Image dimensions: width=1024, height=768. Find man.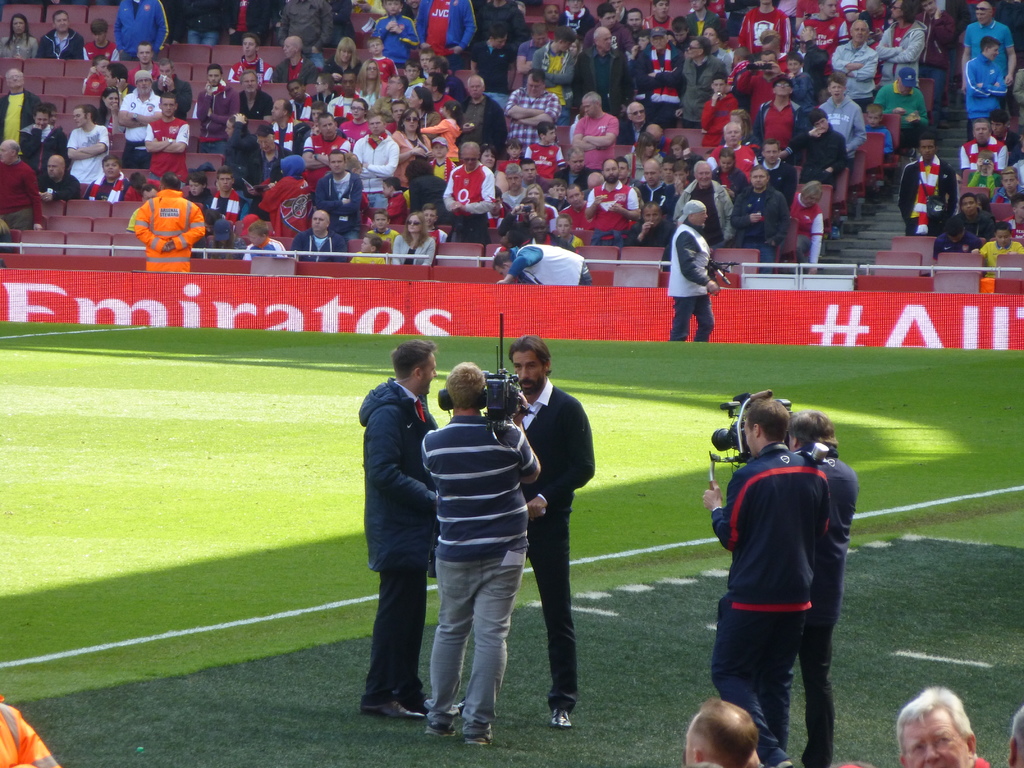
x1=895 y1=684 x2=990 y2=767.
